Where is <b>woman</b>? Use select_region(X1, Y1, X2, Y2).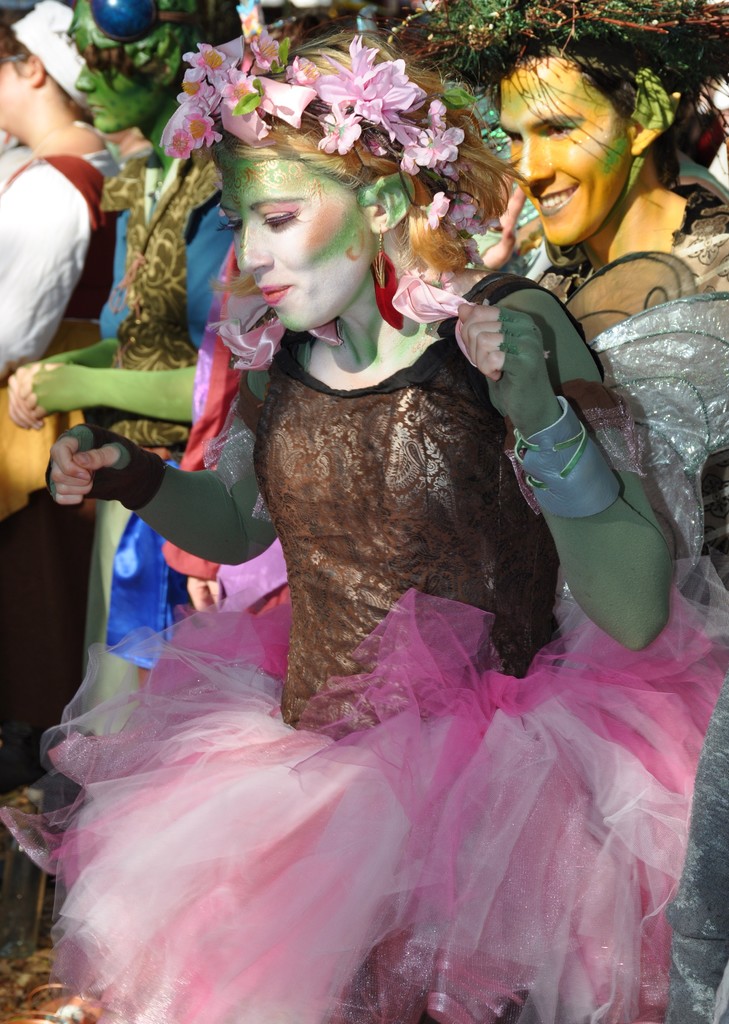
select_region(34, 0, 728, 1023).
